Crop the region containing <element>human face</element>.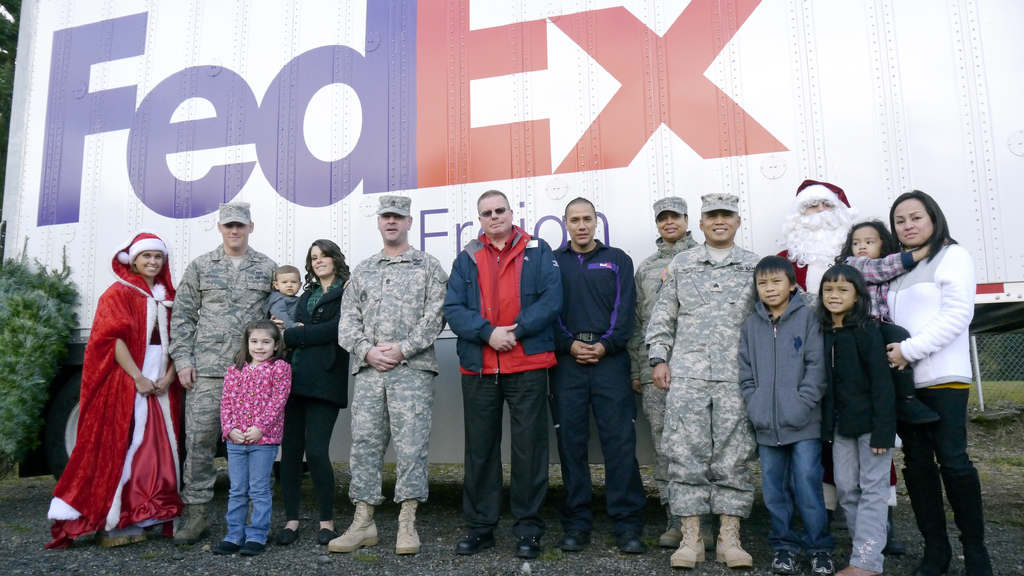
Crop region: crop(481, 198, 510, 234).
